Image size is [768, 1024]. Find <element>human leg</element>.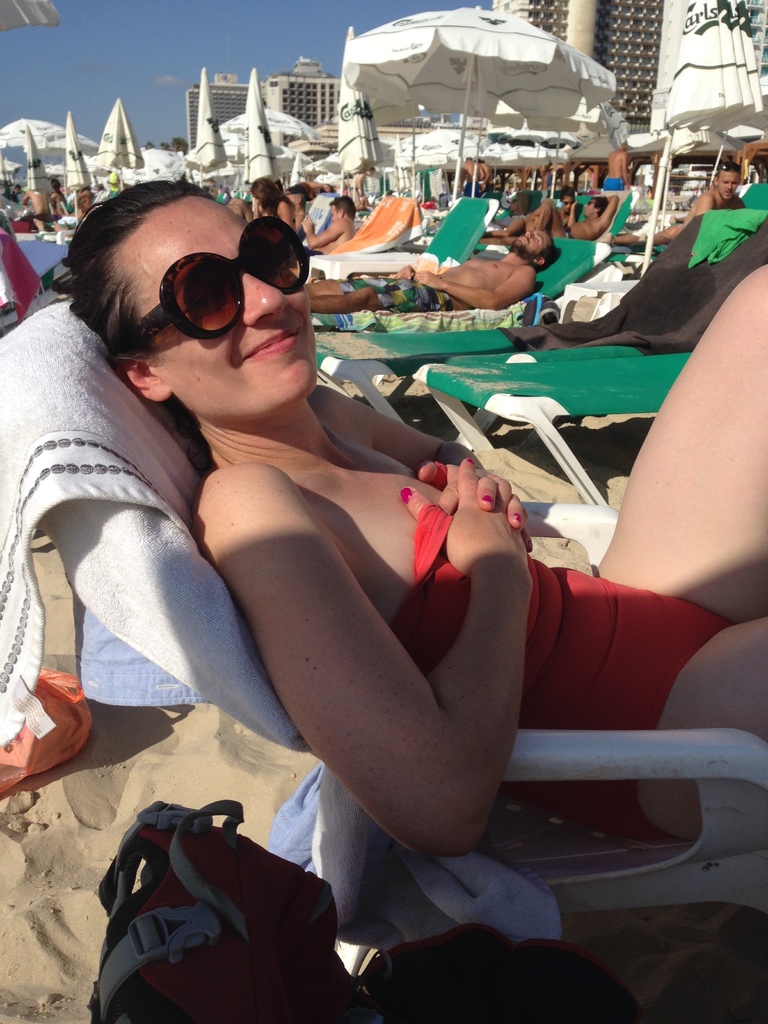
637:607:767:846.
